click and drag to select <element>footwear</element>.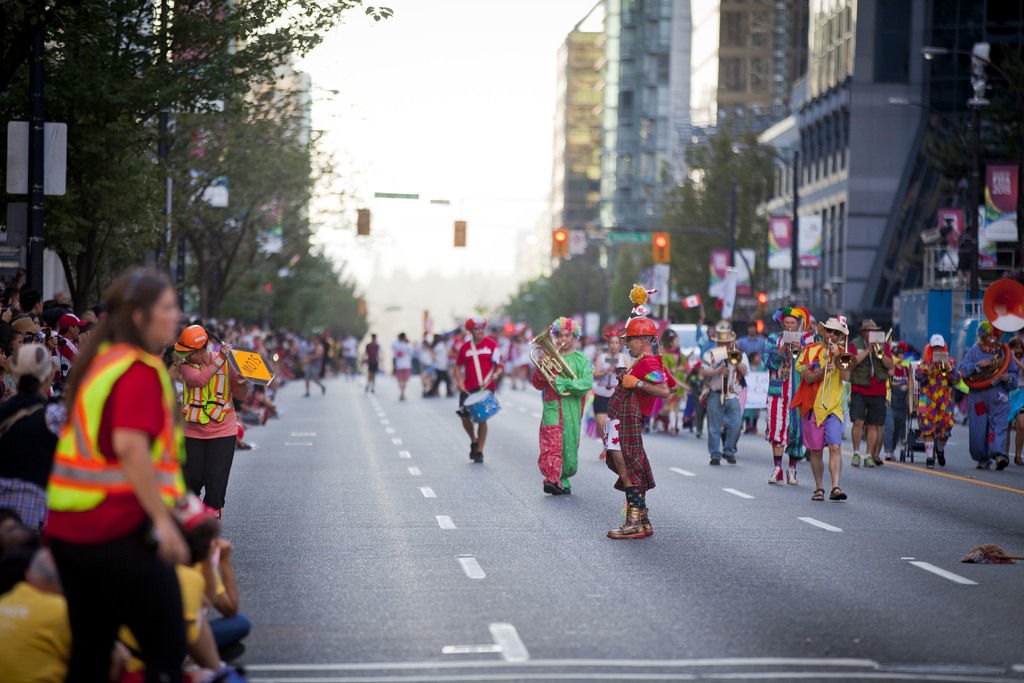
Selection: bbox=[783, 468, 799, 484].
